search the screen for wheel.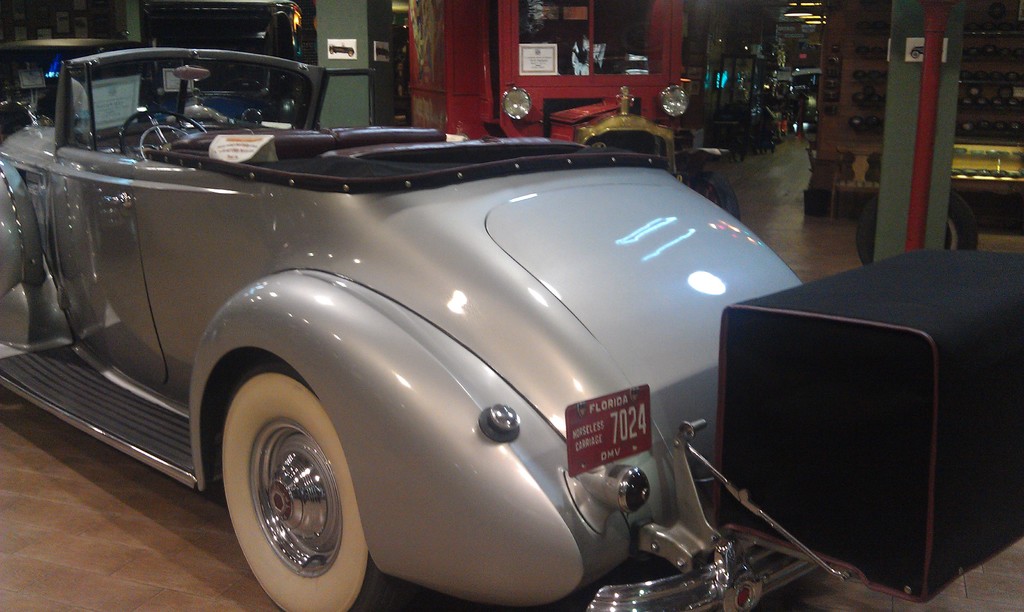
Found at <box>691,169,740,221</box>.
